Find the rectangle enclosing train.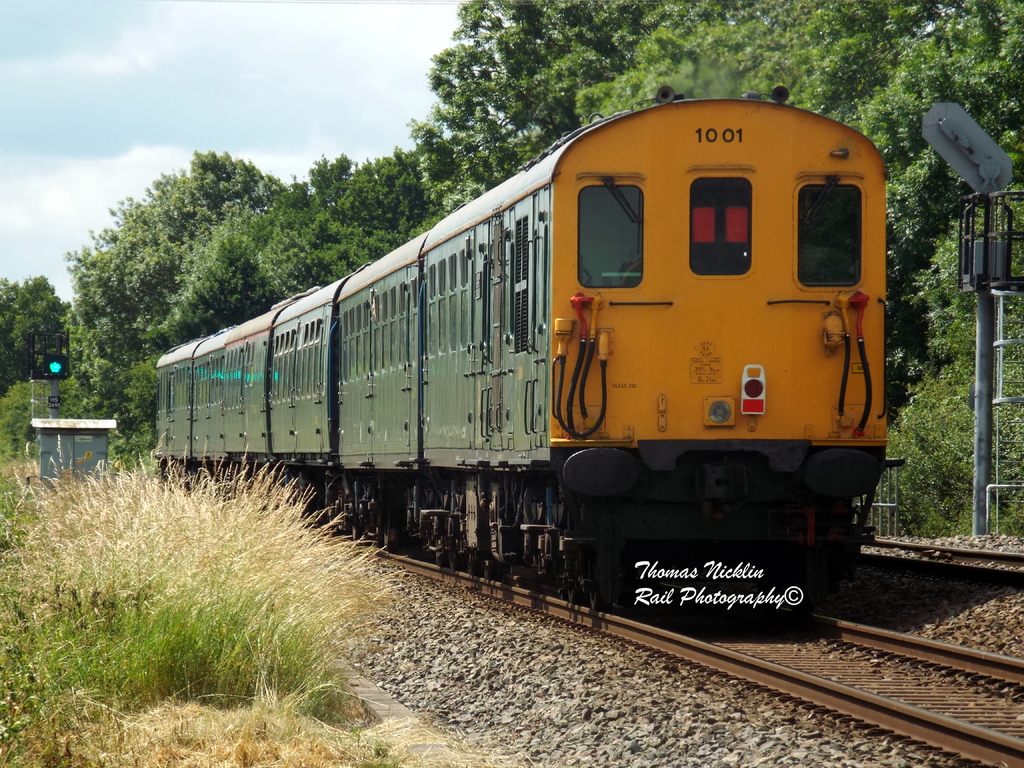
154, 87, 887, 632.
